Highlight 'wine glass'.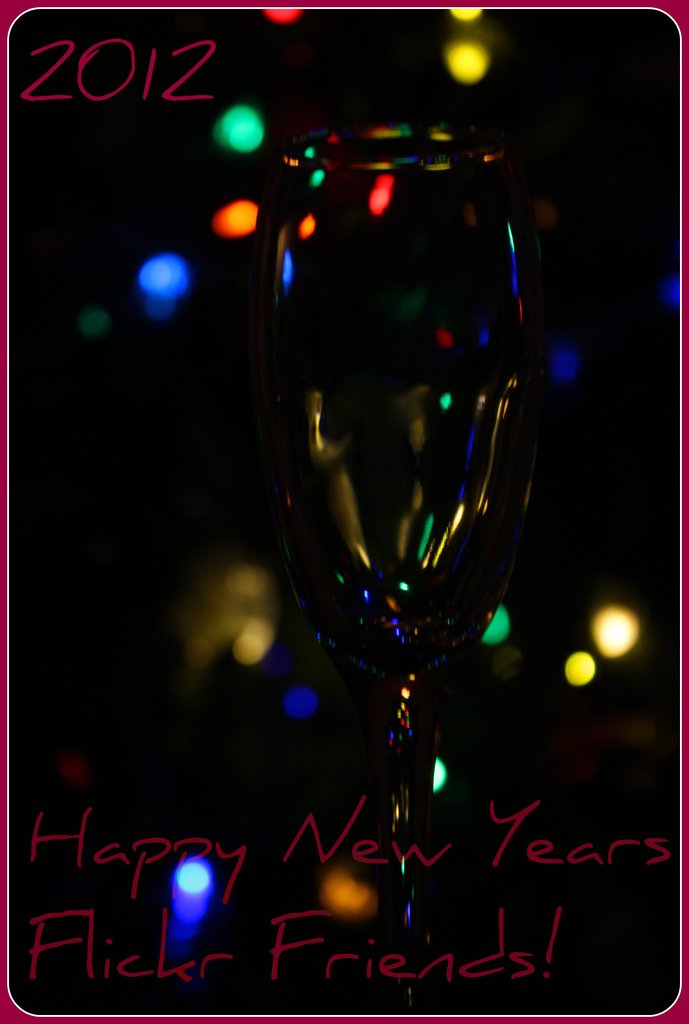
Highlighted region: [255, 113, 551, 942].
